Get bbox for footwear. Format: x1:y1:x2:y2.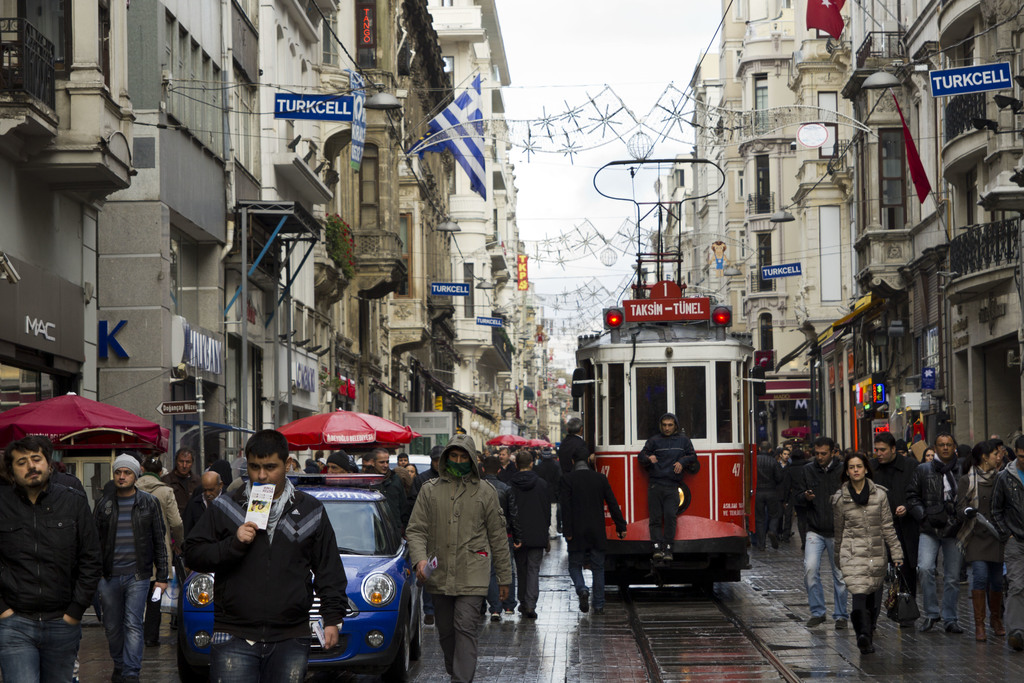
918:616:942:634.
